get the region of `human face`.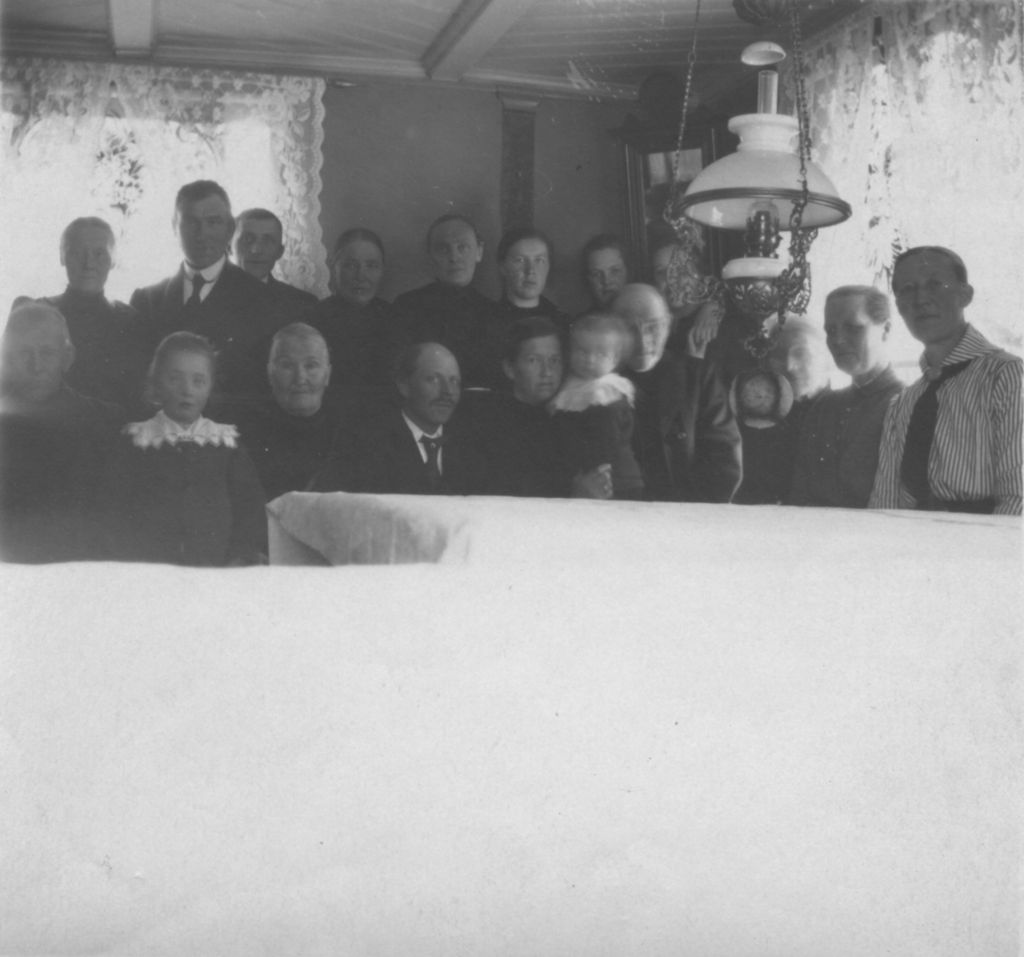
bbox=(268, 337, 330, 406).
